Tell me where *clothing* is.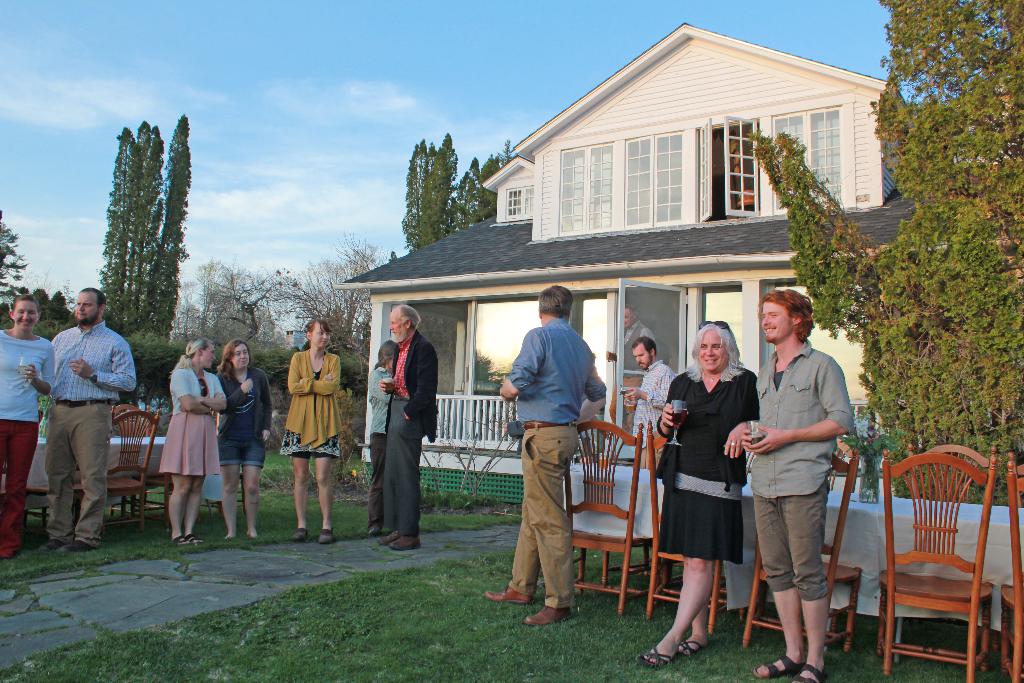
*clothing* is at <region>383, 329, 440, 536</region>.
